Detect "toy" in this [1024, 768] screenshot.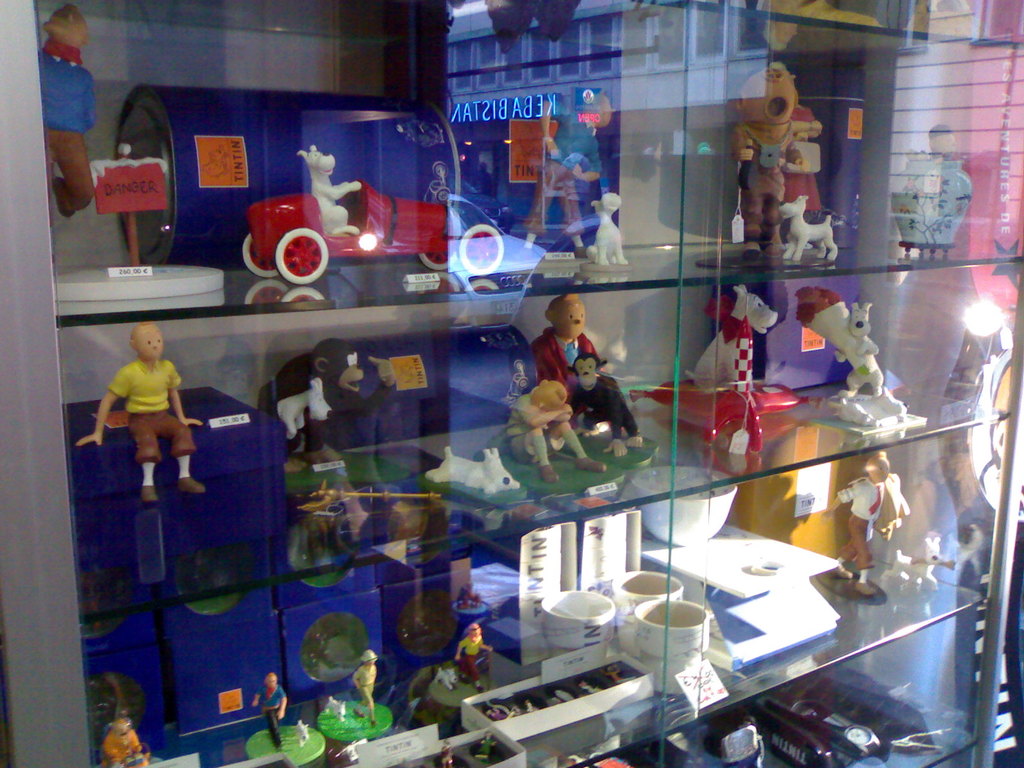
Detection: [506, 381, 605, 483].
